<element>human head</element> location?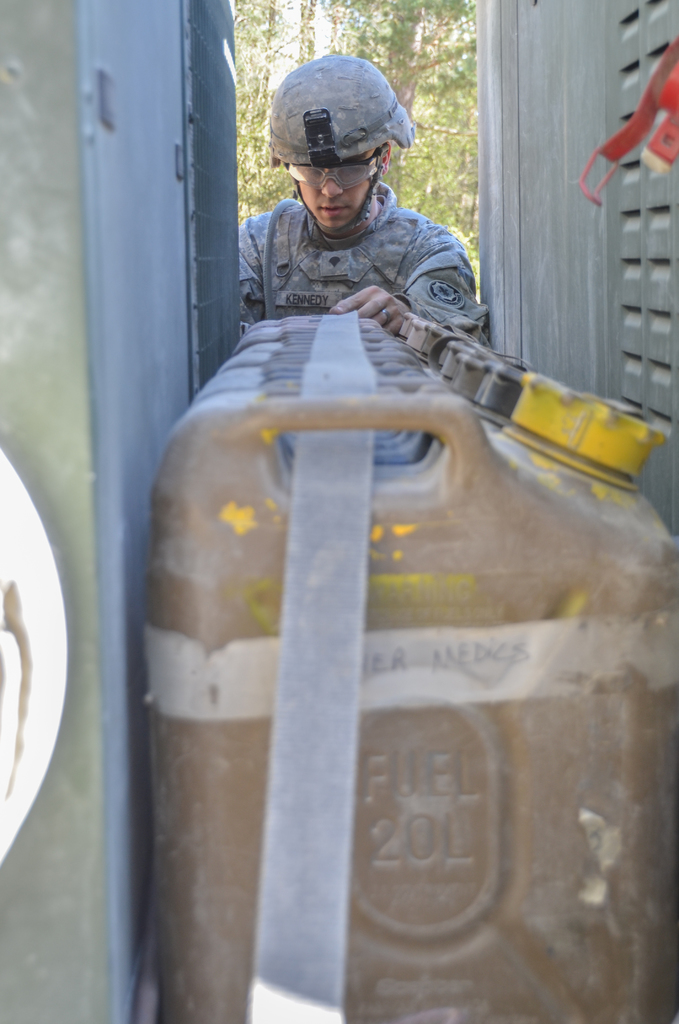
[283,55,417,251]
